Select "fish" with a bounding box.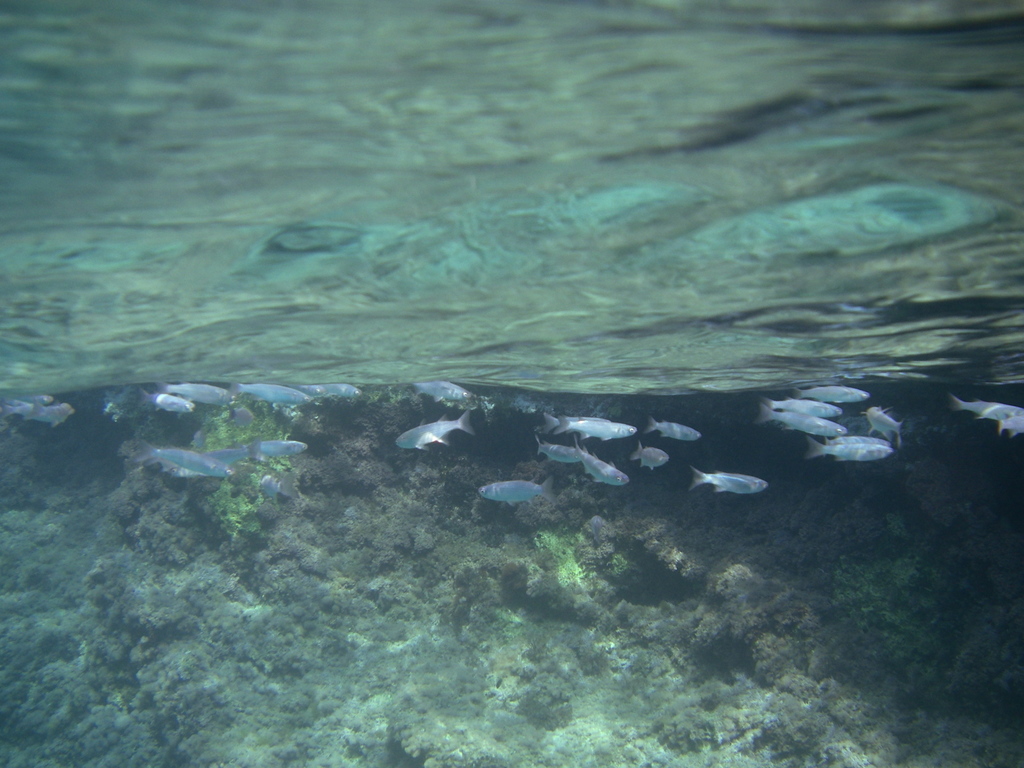
box=[691, 464, 767, 496].
